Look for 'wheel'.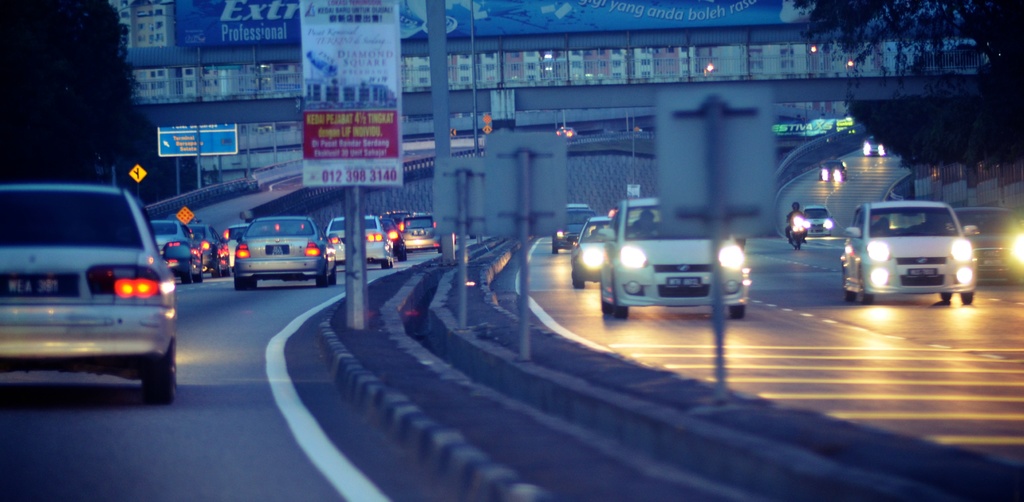
Found: bbox=(312, 276, 327, 286).
